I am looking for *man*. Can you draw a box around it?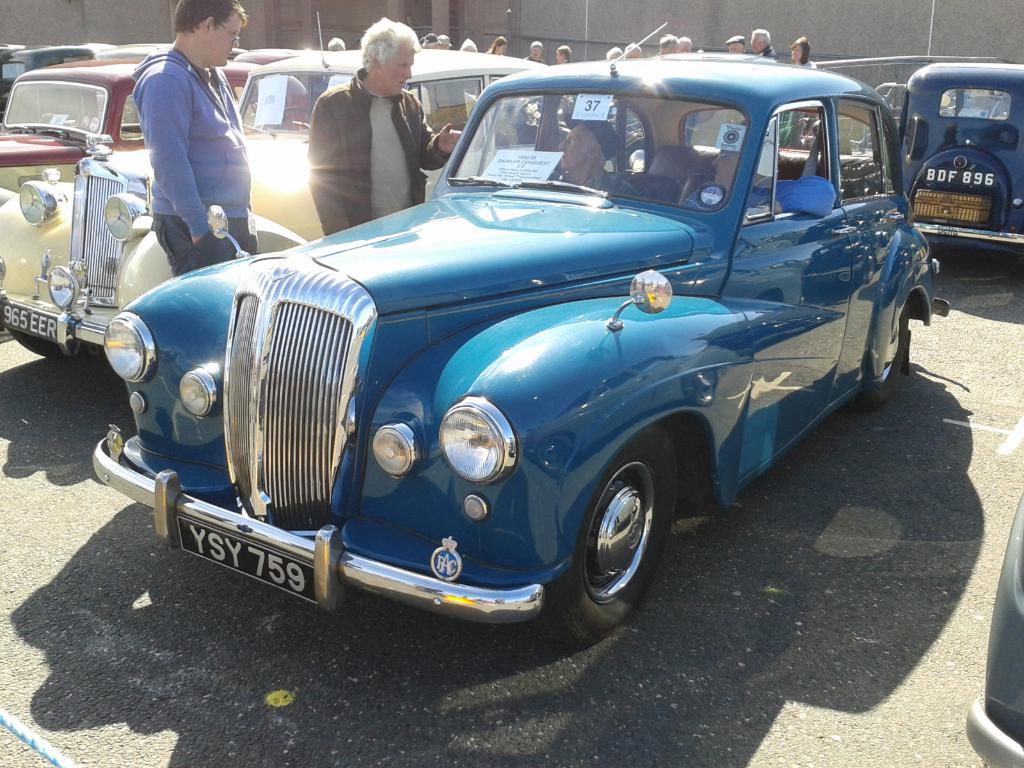
Sure, the bounding box is 435 32 452 48.
